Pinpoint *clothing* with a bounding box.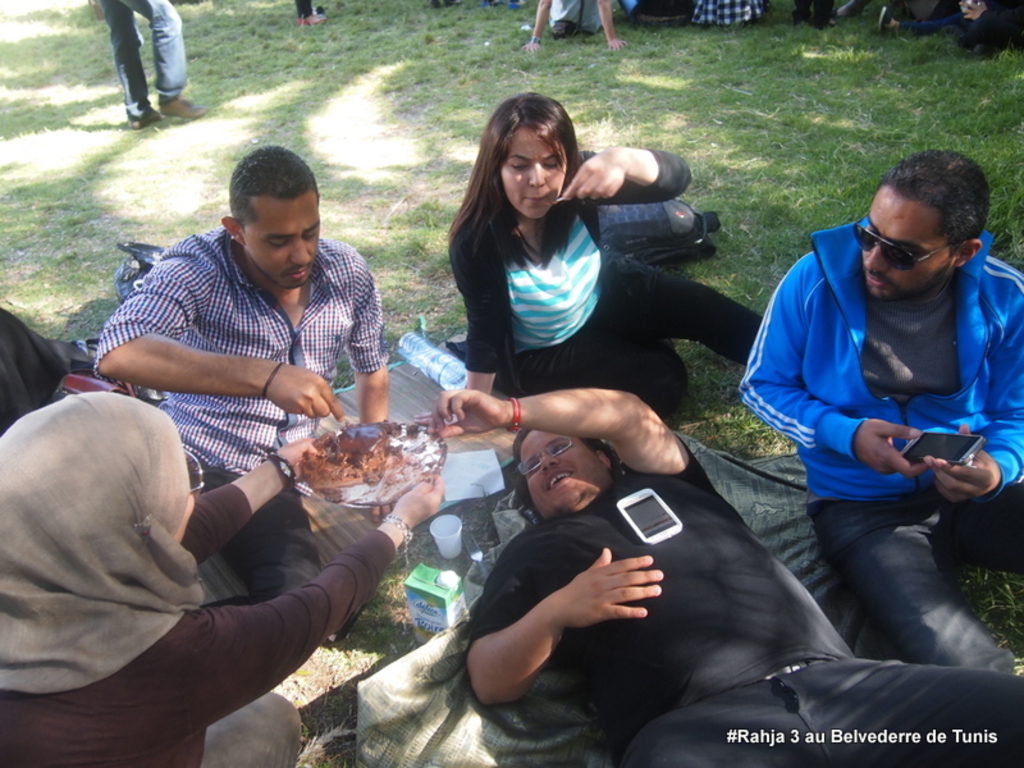
[left=897, top=0, right=1023, bottom=54].
